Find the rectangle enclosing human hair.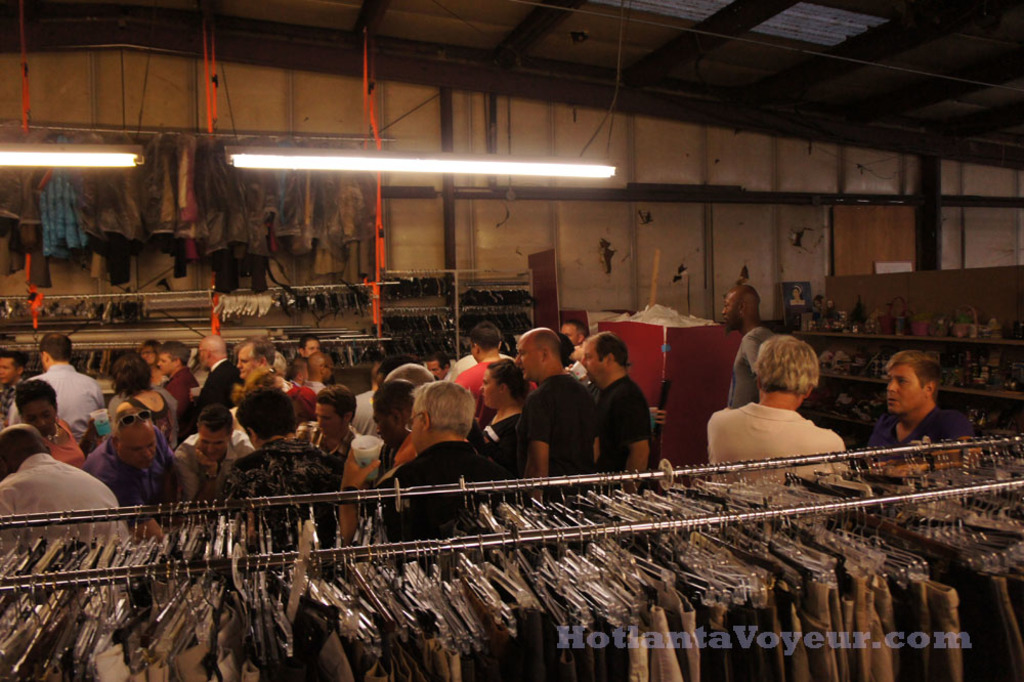
box=[886, 353, 947, 390].
